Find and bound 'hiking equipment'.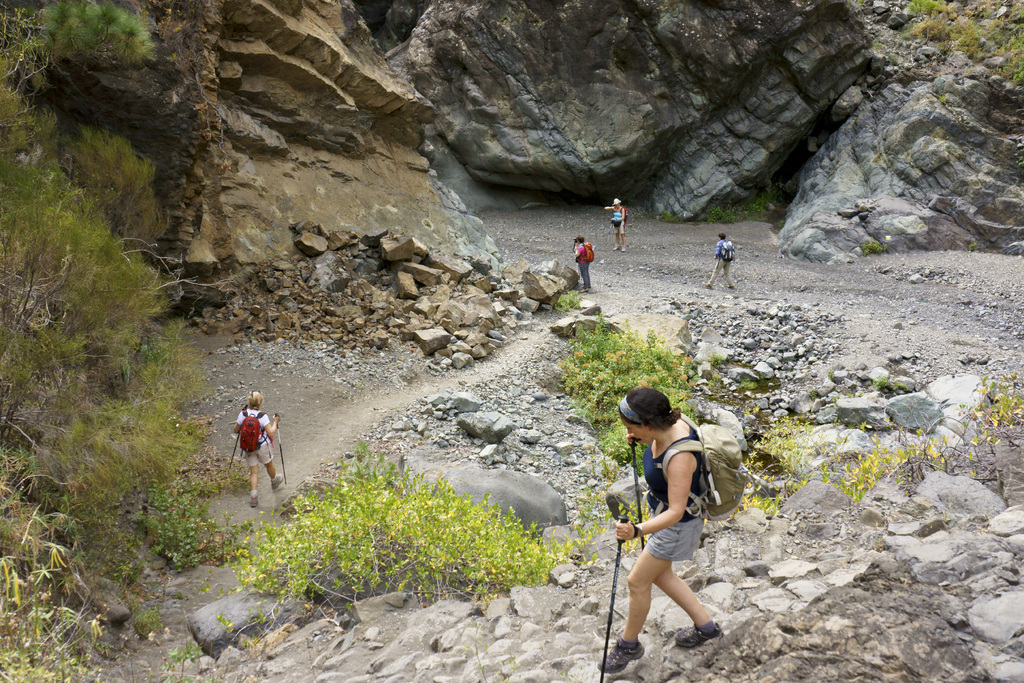
Bound: [272, 411, 286, 486].
